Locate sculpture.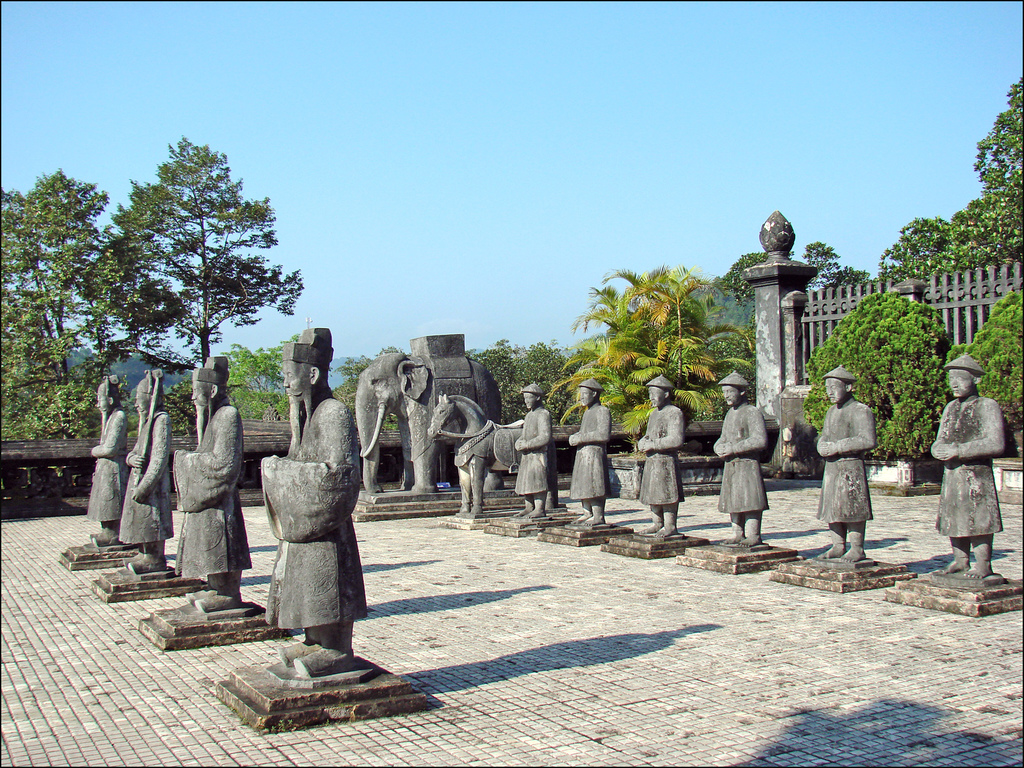
Bounding box: x1=812, y1=360, x2=876, y2=572.
